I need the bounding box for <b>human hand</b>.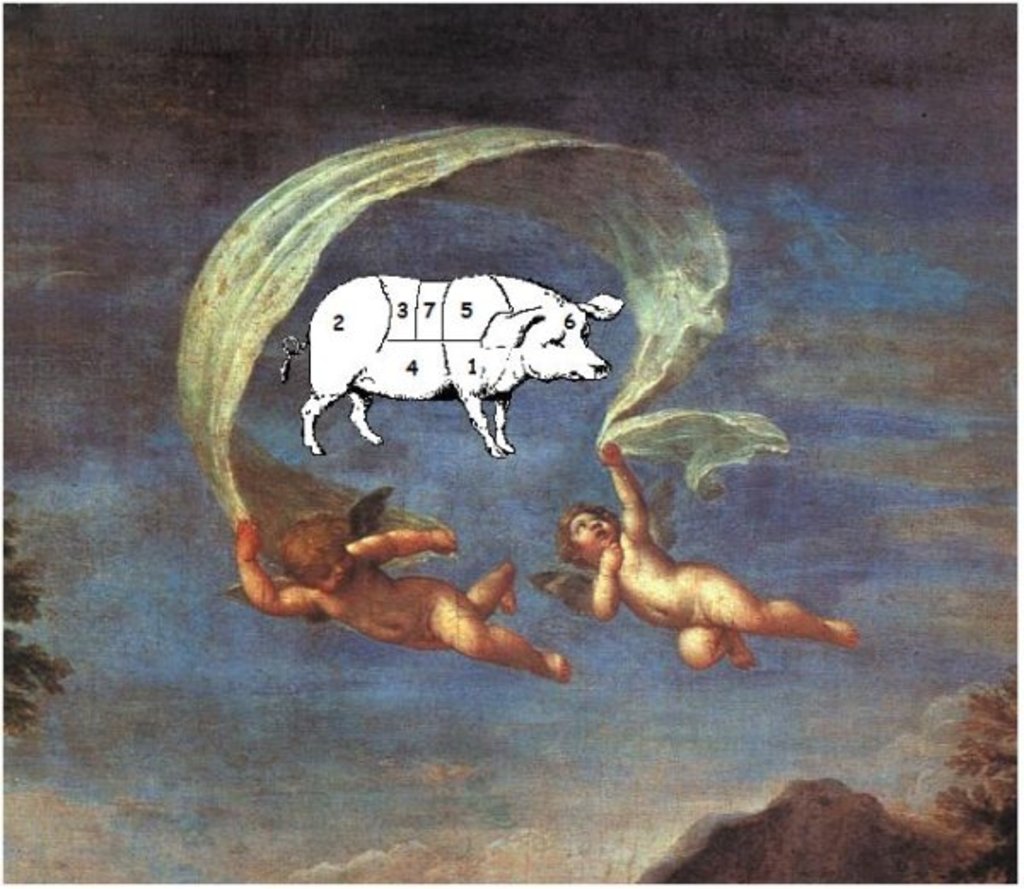
Here it is: pyautogui.locateOnScreen(234, 517, 265, 563).
